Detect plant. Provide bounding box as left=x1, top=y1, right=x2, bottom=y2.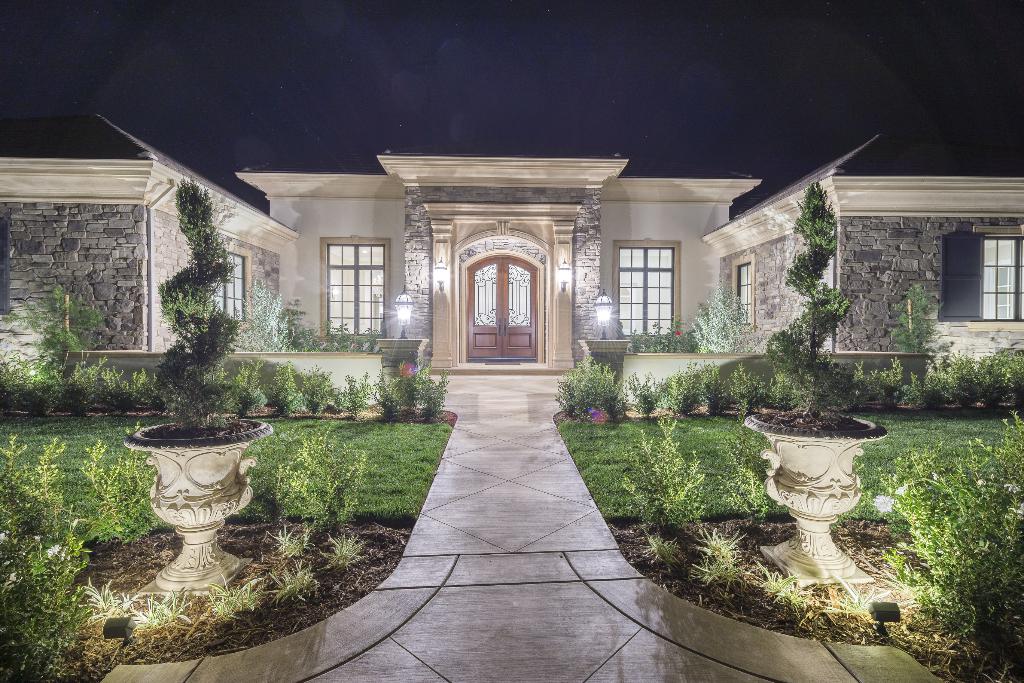
left=925, top=340, right=959, bottom=404.
